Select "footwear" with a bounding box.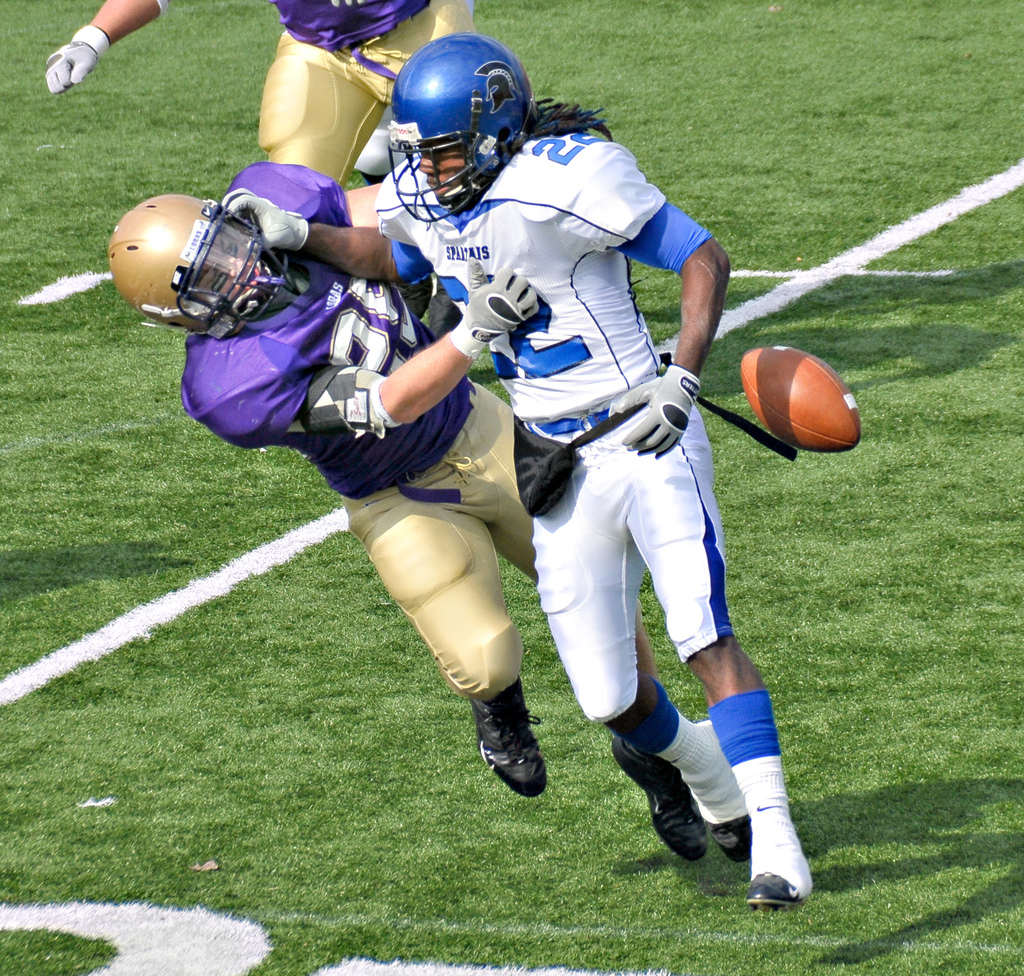
x1=748, y1=825, x2=814, y2=907.
